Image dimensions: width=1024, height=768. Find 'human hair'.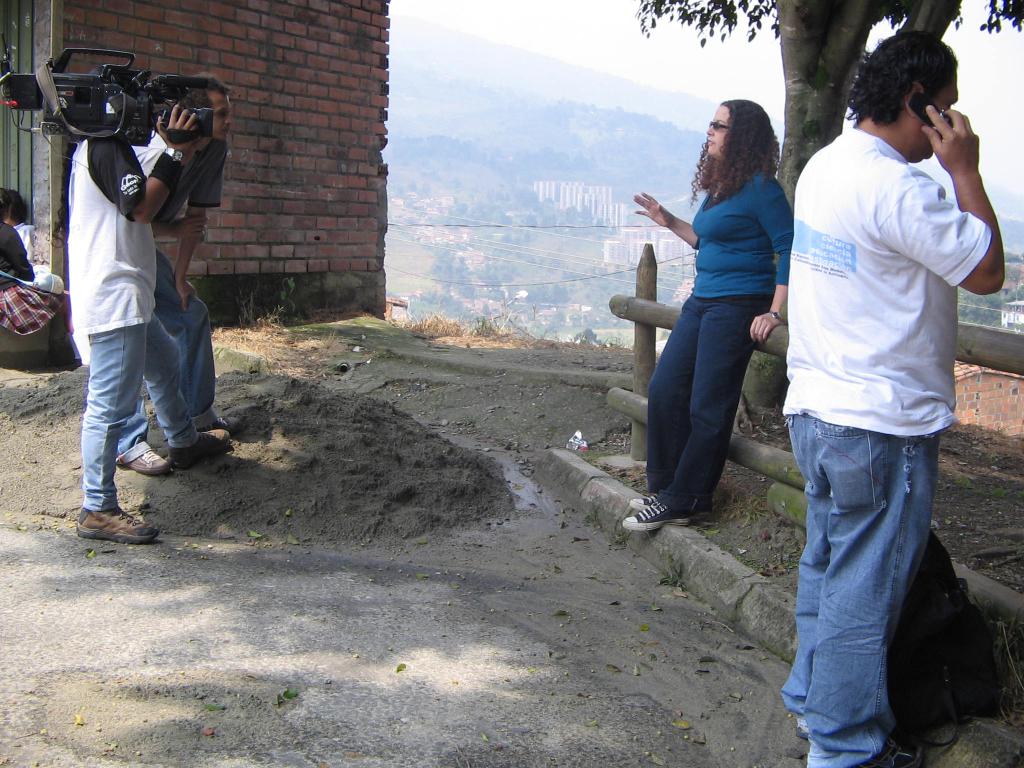
707 100 786 196.
